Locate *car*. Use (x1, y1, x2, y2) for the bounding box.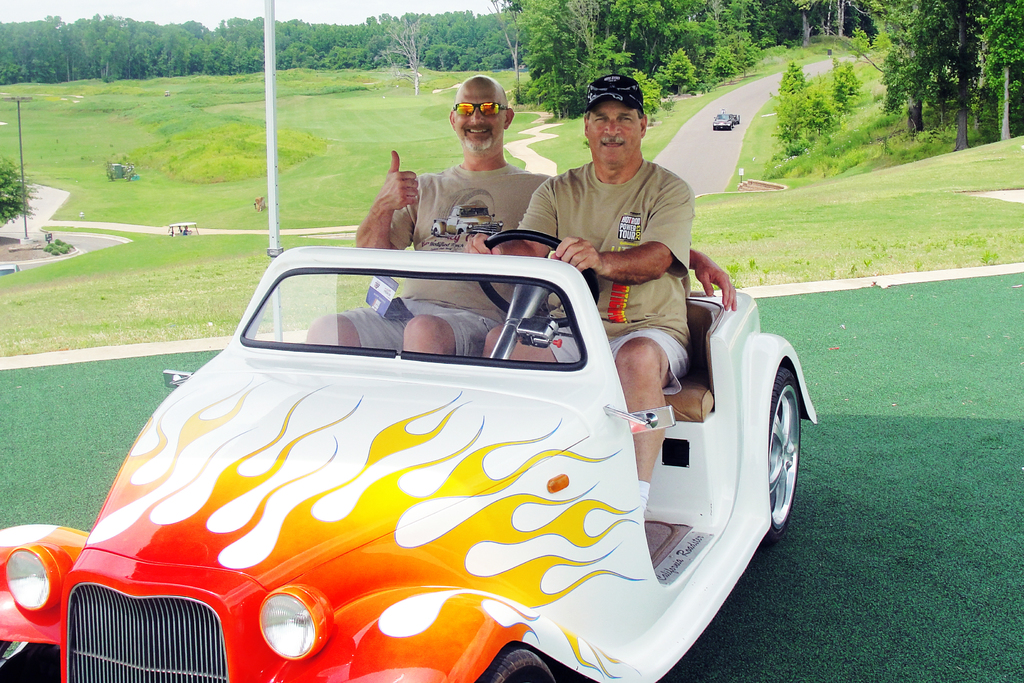
(712, 110, 744, 131).
